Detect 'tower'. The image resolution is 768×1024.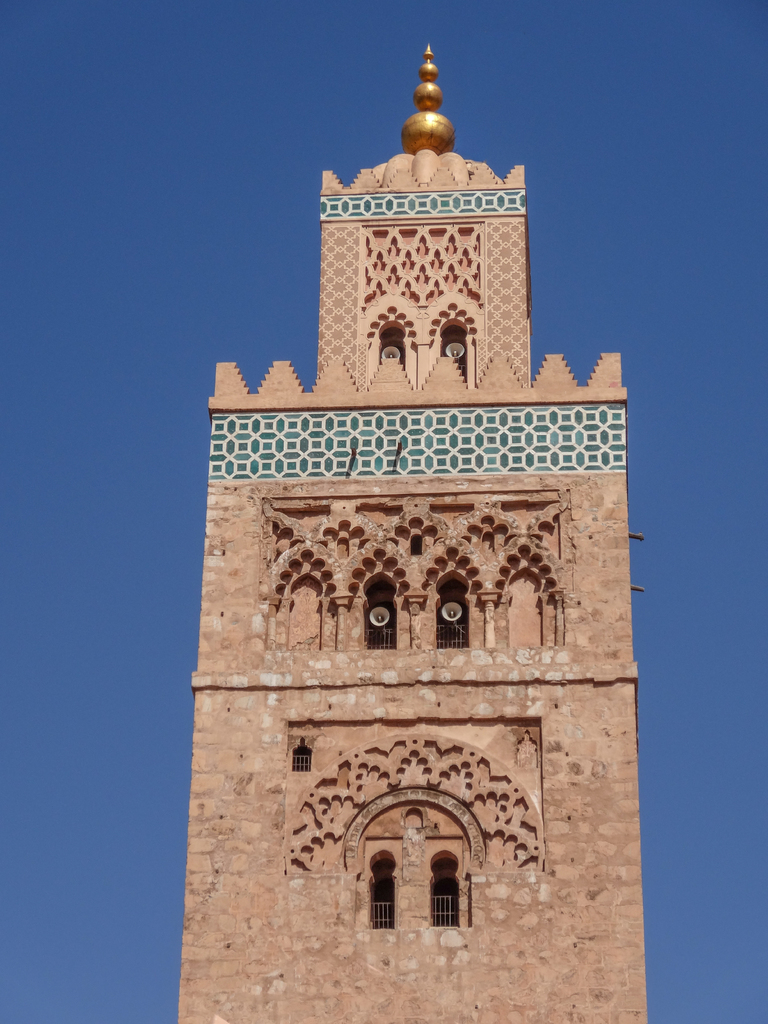
bbox=(143, 34, 672, 1023).
